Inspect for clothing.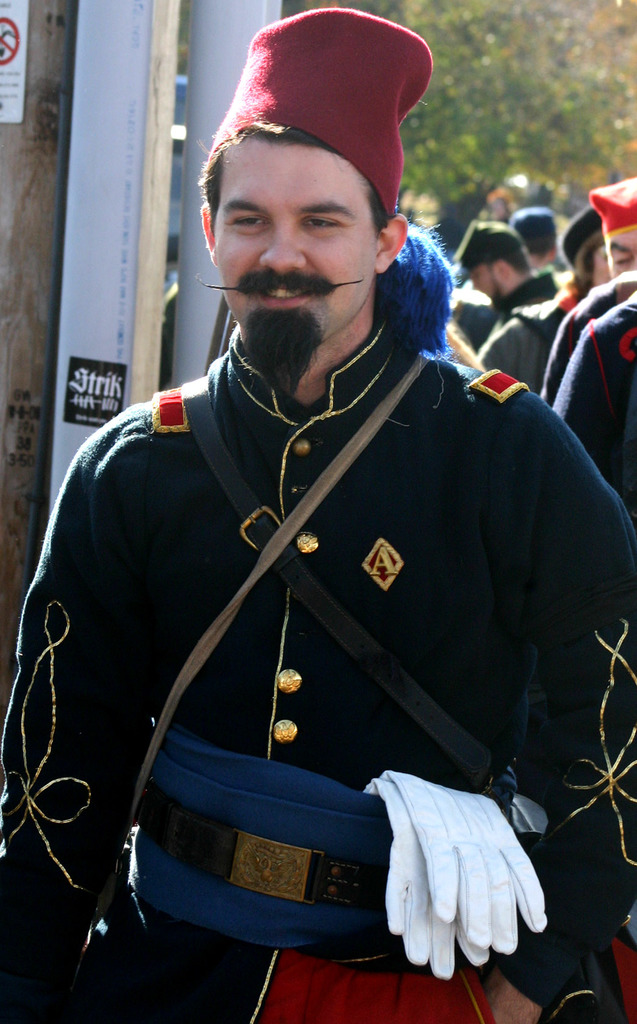
Inspection: crop(543, 297, 636, 493).
